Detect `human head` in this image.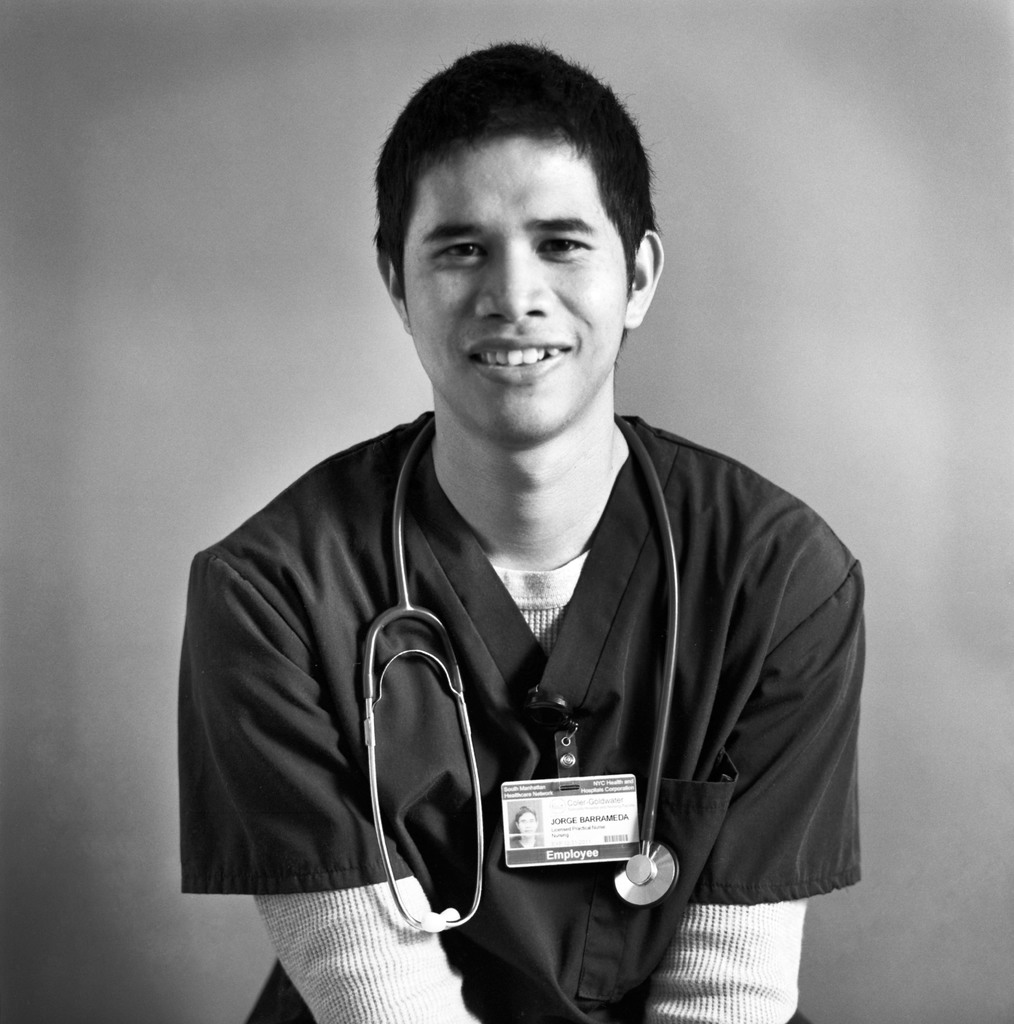
Detection: left=376, top=40, right=677, bottom=417.
